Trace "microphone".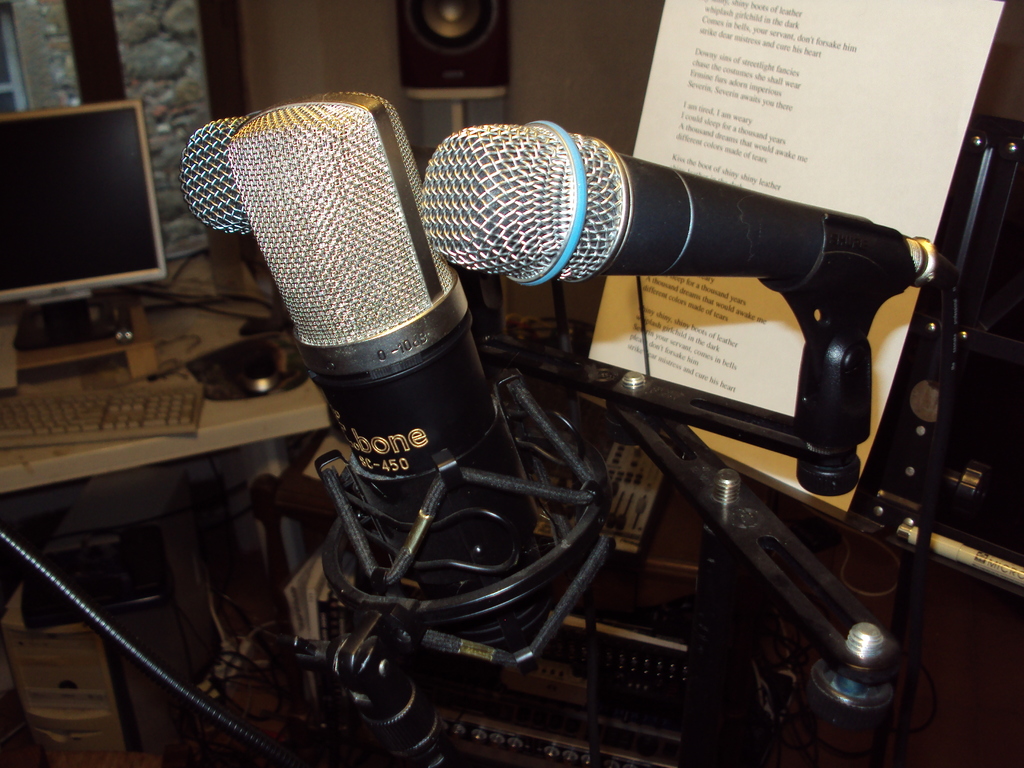
Traced to [left=419, top=122, right=938, bottom=289].
